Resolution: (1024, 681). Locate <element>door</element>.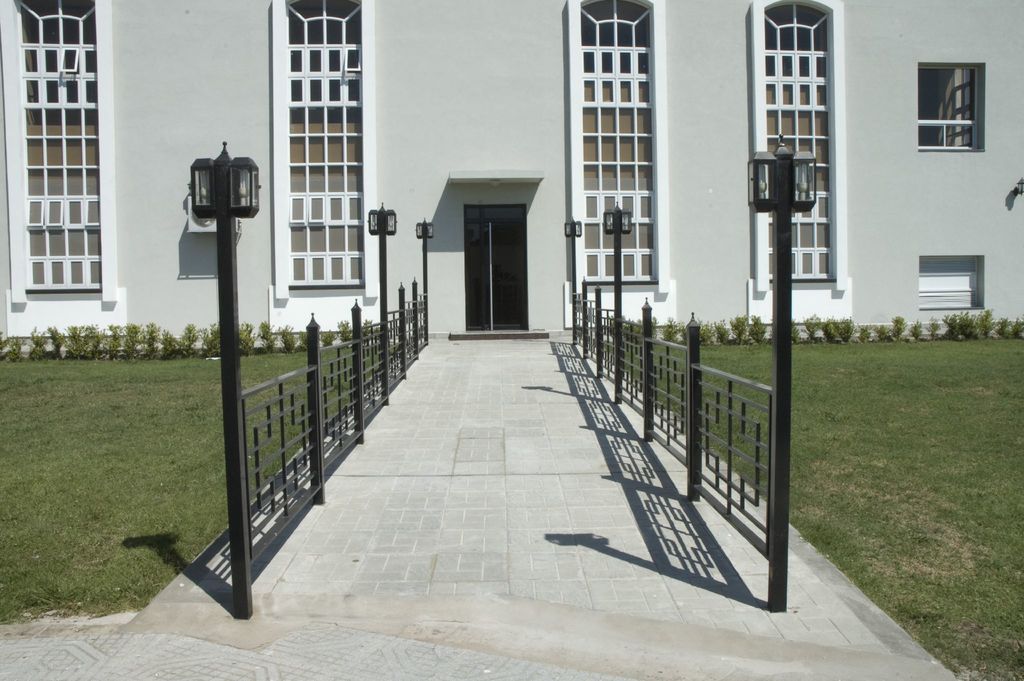
(464,202,525,339).
